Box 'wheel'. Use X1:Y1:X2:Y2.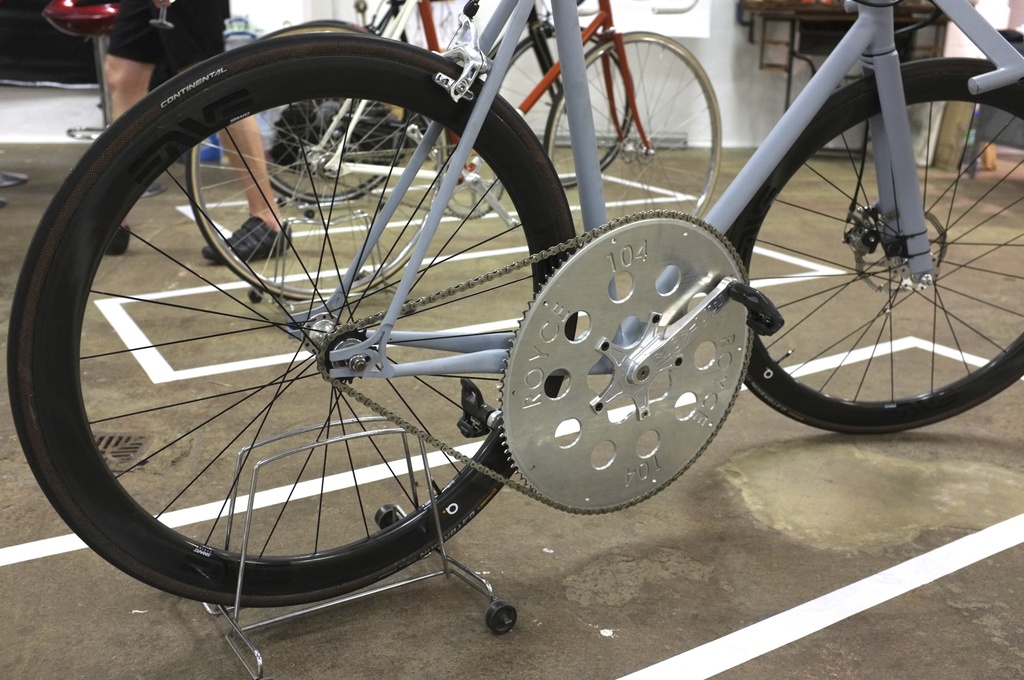
6:30:580:605.
